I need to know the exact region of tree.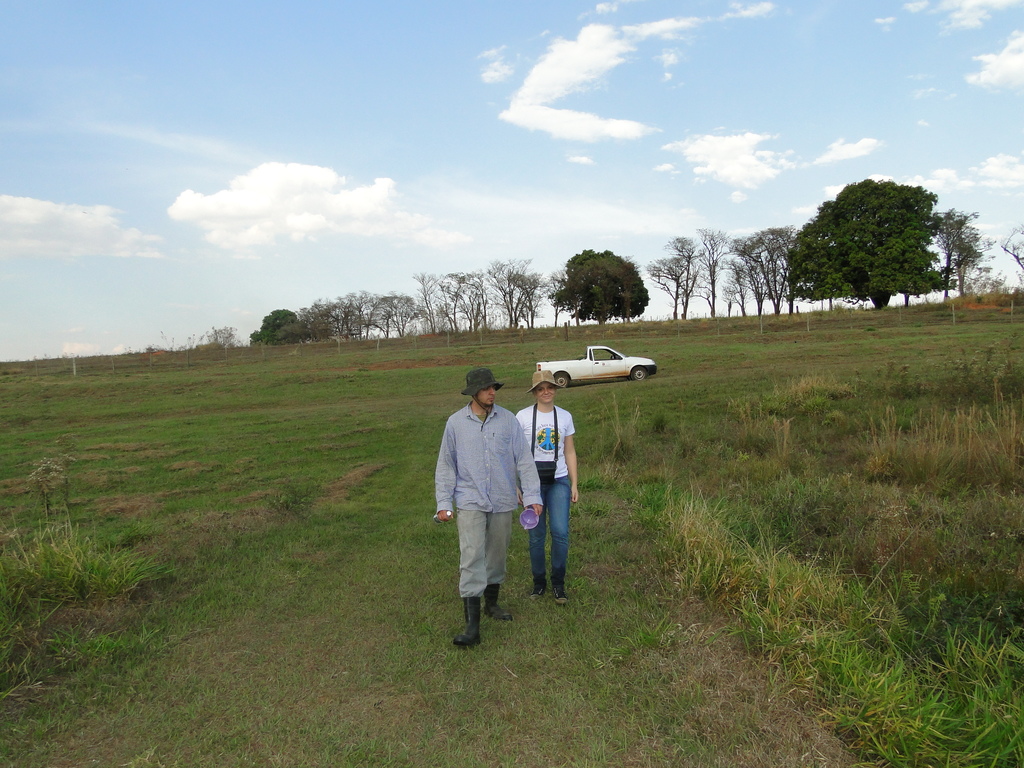
Region: (790, 166, 964, 315).
